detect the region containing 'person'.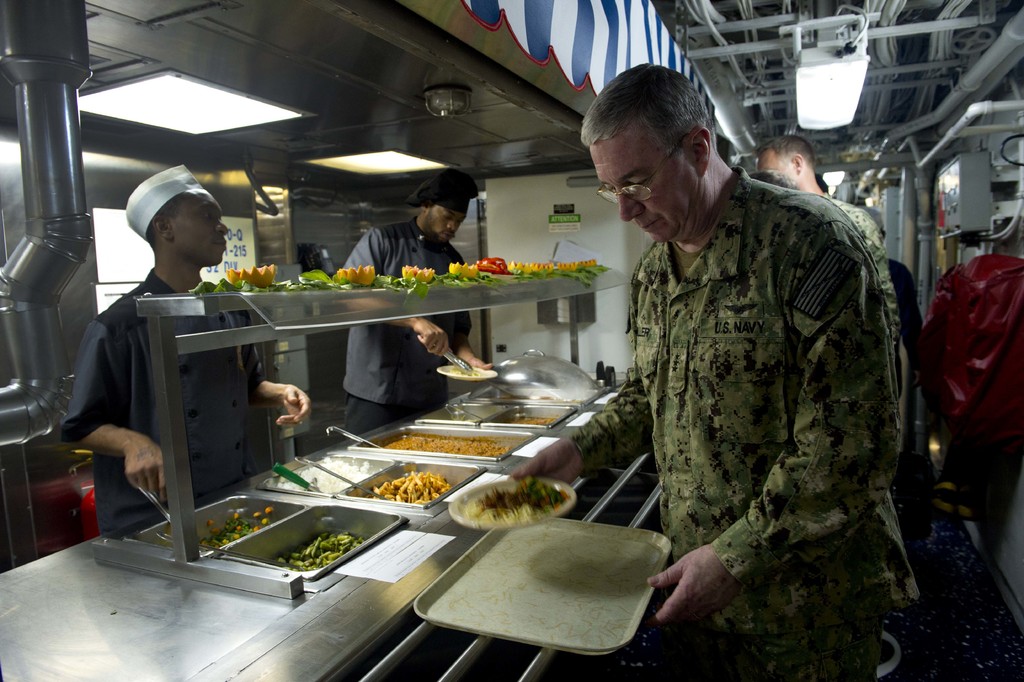
[left=340, top=169, right=493, bottom=440].
